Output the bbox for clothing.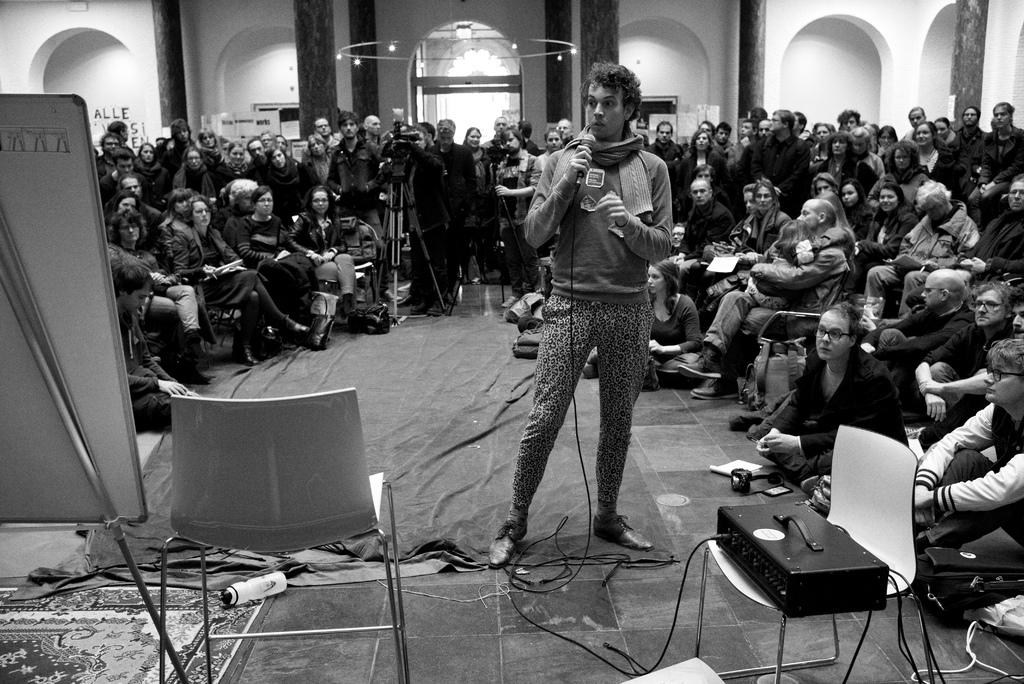
856:202:917:295.
